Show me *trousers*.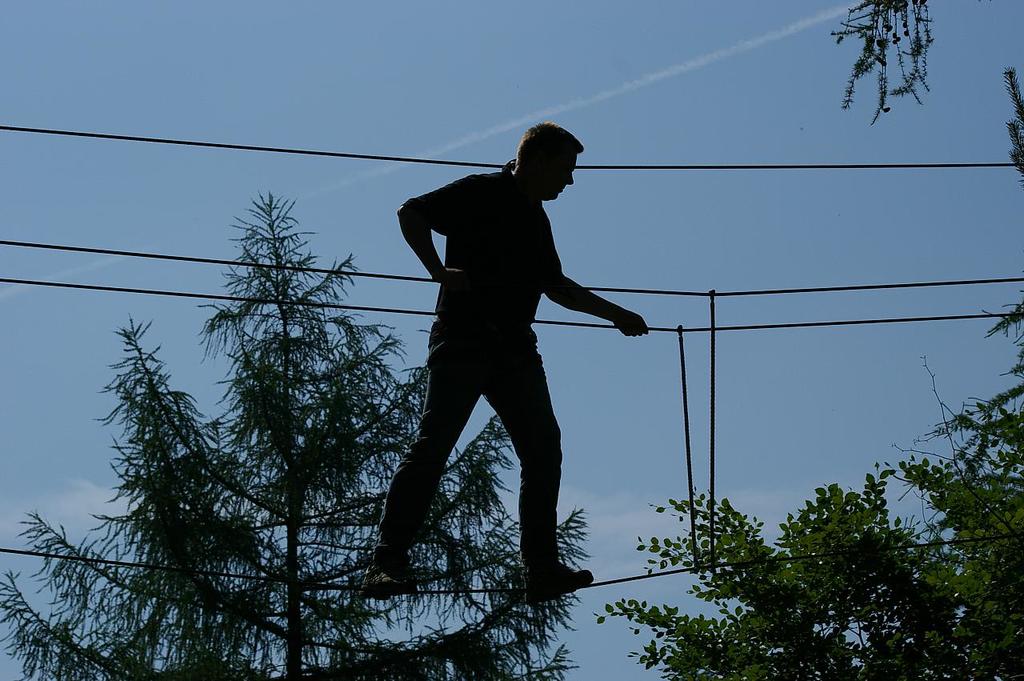
*trousers* is here: {"left": 396, "top": 319, "right": 586, "bottom": 555}.
